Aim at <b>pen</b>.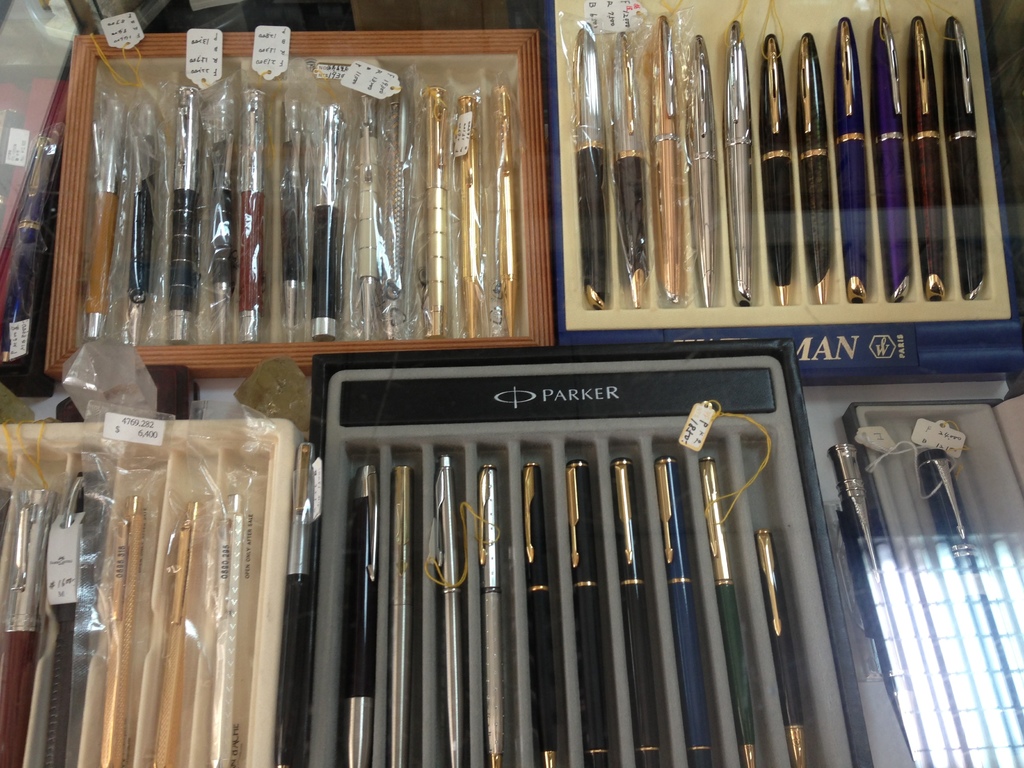
Aimed at {"x1": 427, "y1": 82, "x2": 460, "y2": 331}.
